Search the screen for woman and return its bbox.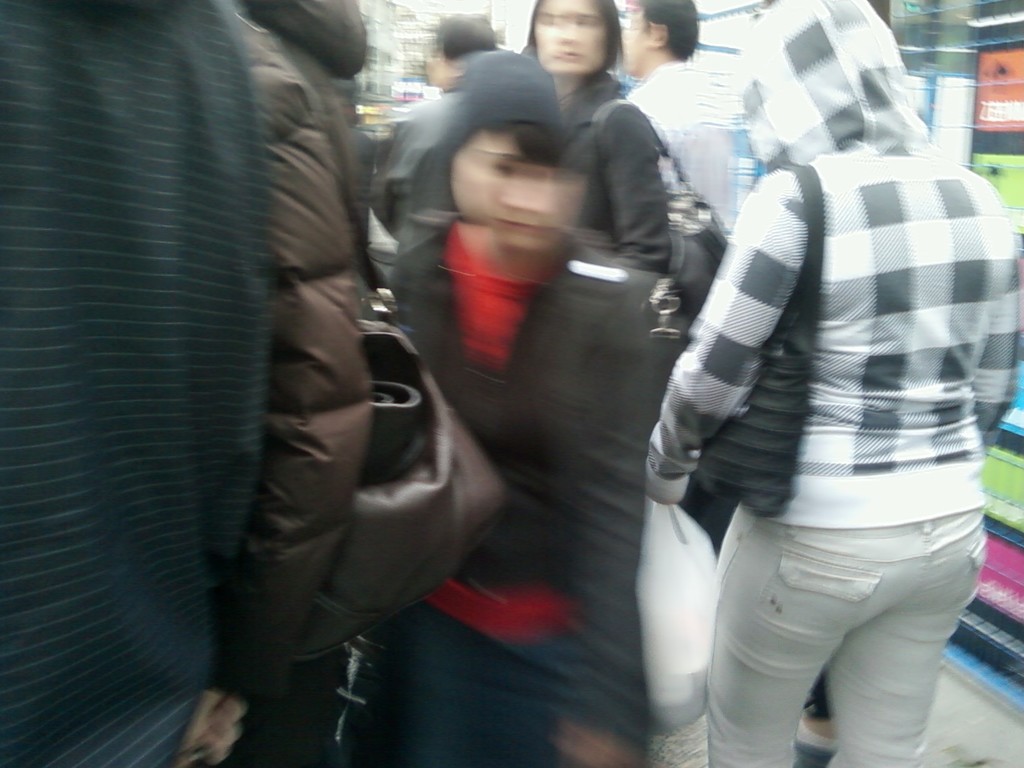
Found: 520 0 672 766.
